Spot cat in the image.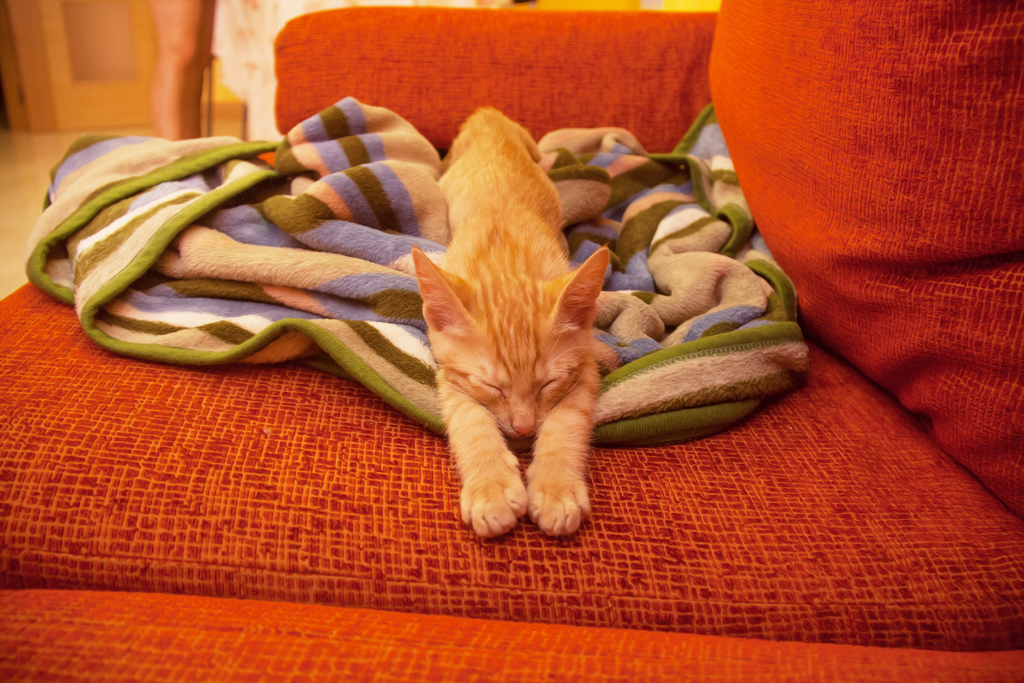
cat found at detection(411, 97, 611, 544).
